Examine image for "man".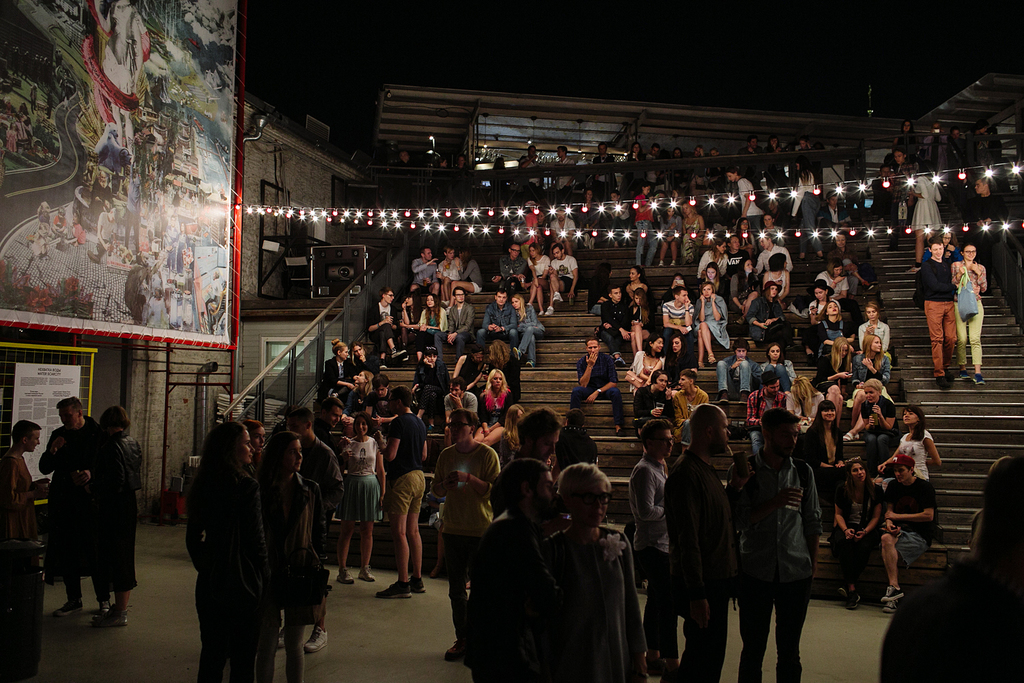
Examination result: select_region(313, 398, 350, 458).
